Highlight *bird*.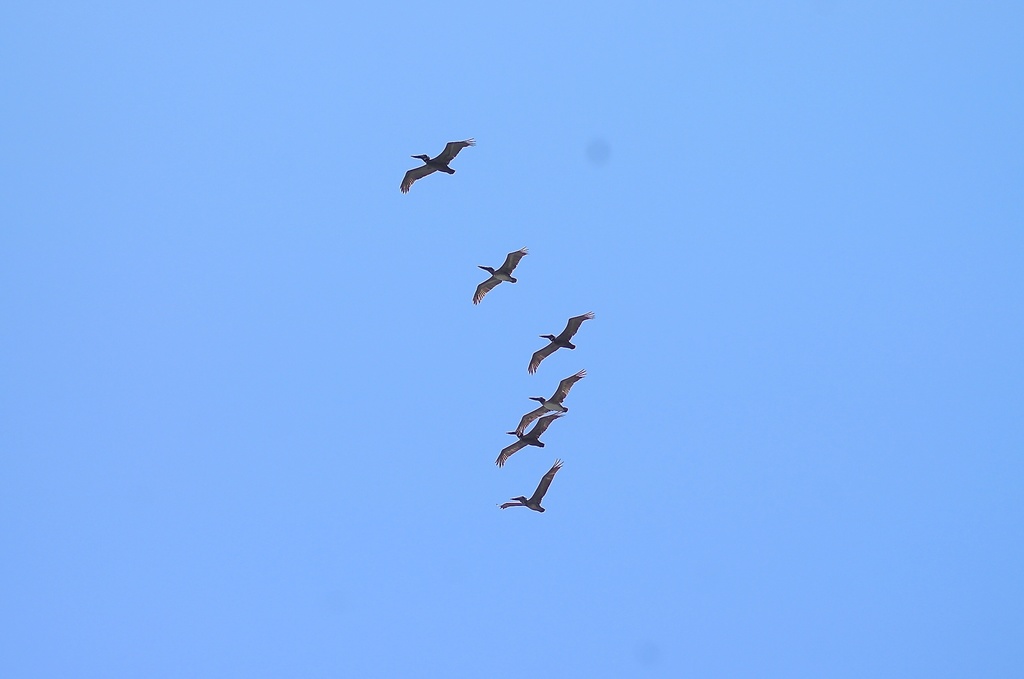
Highlighted region: (x1=515, y1=368, x2=588, y2=435).
